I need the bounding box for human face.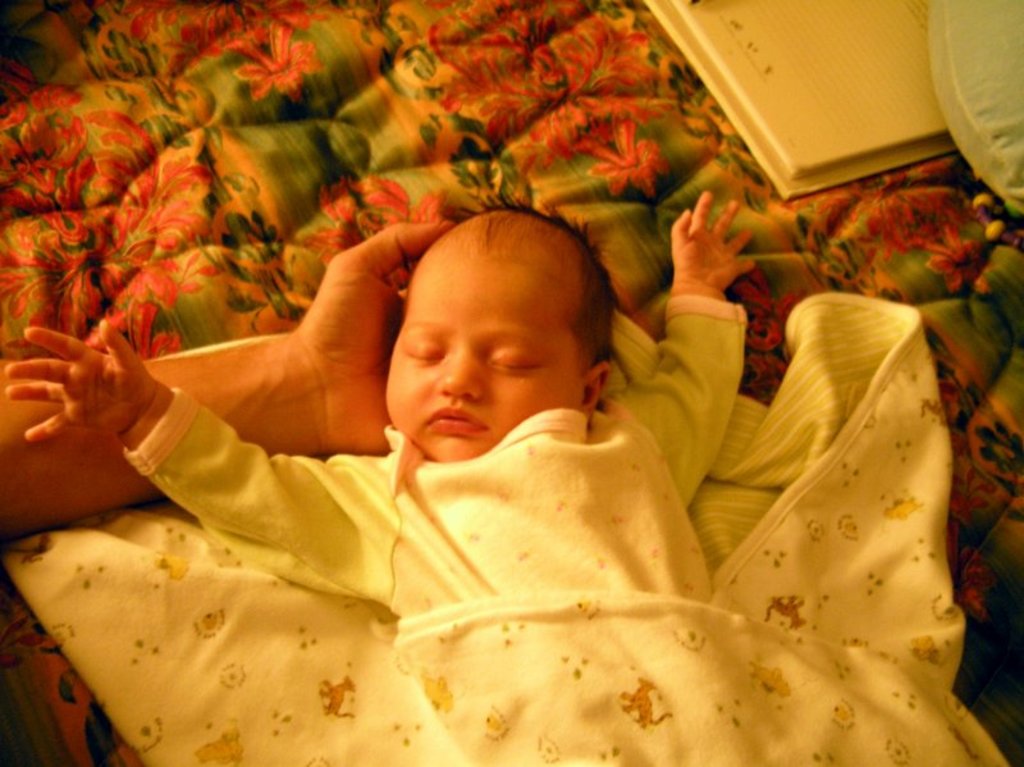
Here it is: (385,261,586,465).
